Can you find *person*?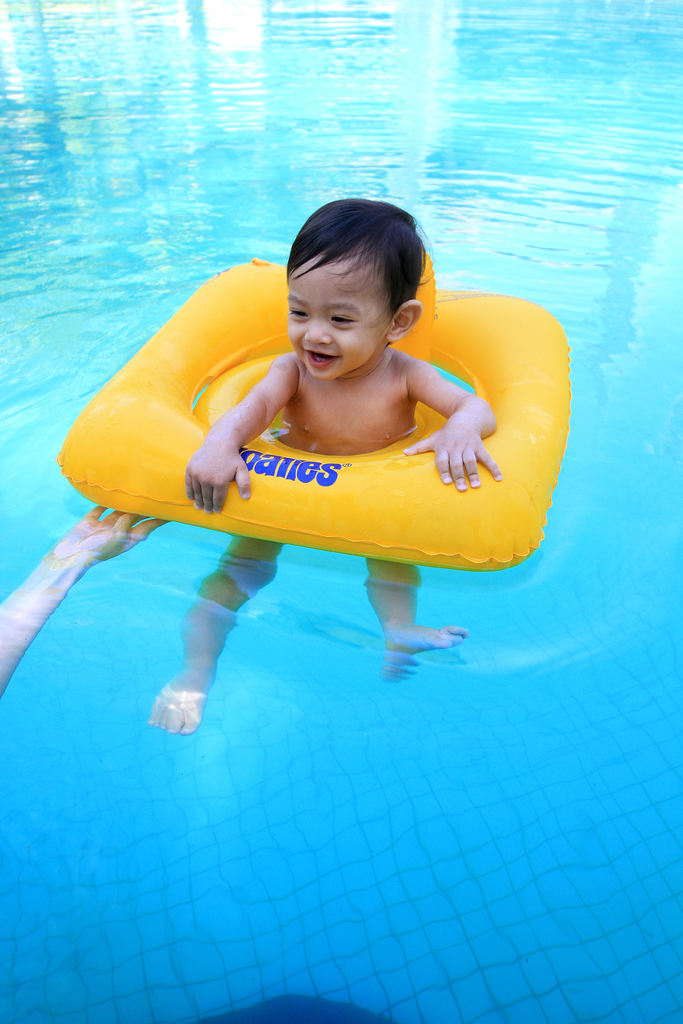
Yes, bounding box: x1=0 y1=497 x2=167 y2=700.
